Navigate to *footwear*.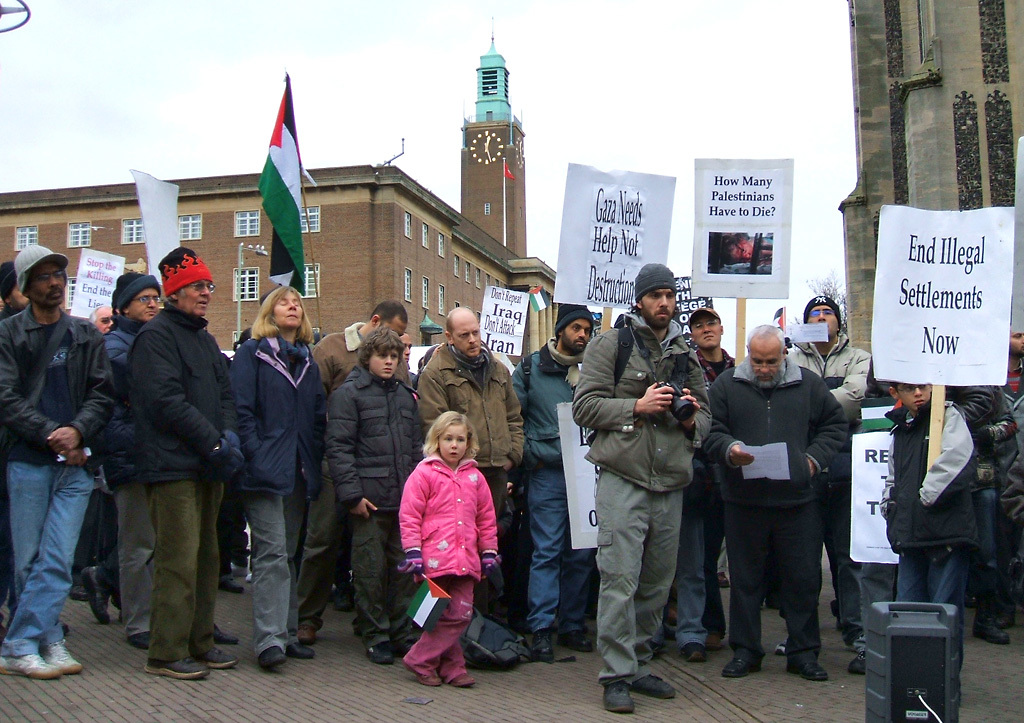
Navigation target: BBox(198, 648, 240, 671).
